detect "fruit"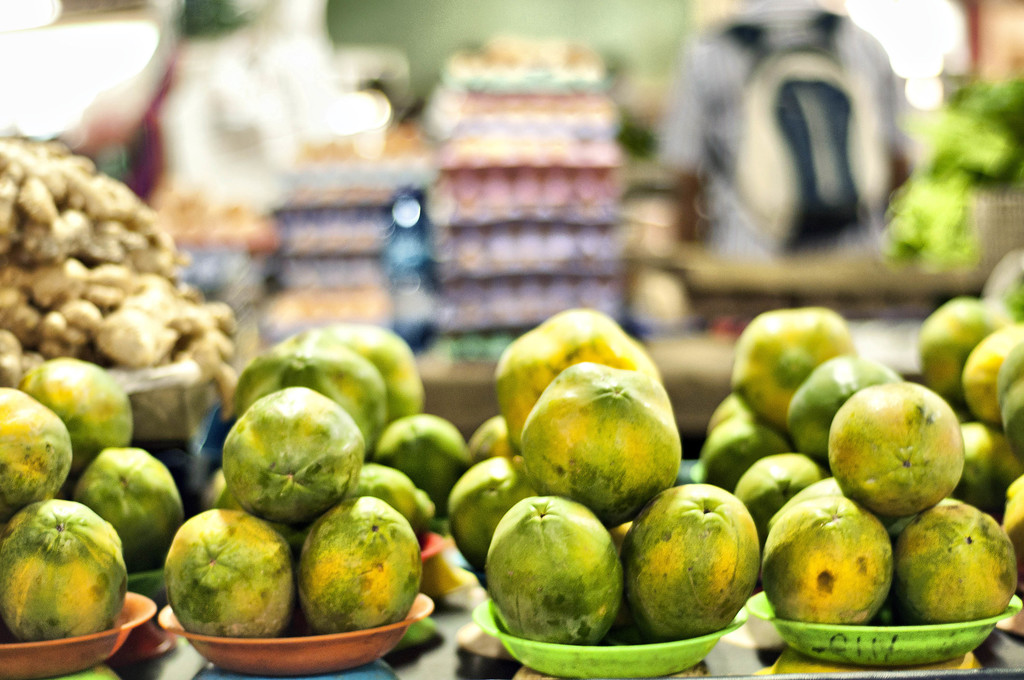
0, 389, 74, 517
